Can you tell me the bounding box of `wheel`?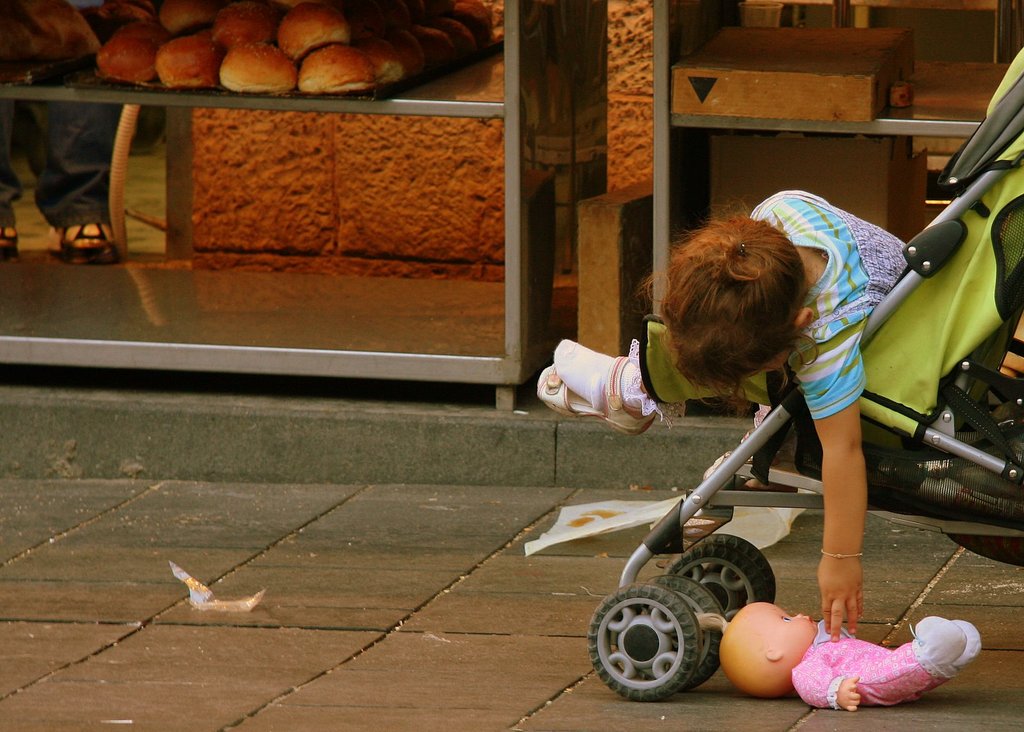
586/580/701/701.
